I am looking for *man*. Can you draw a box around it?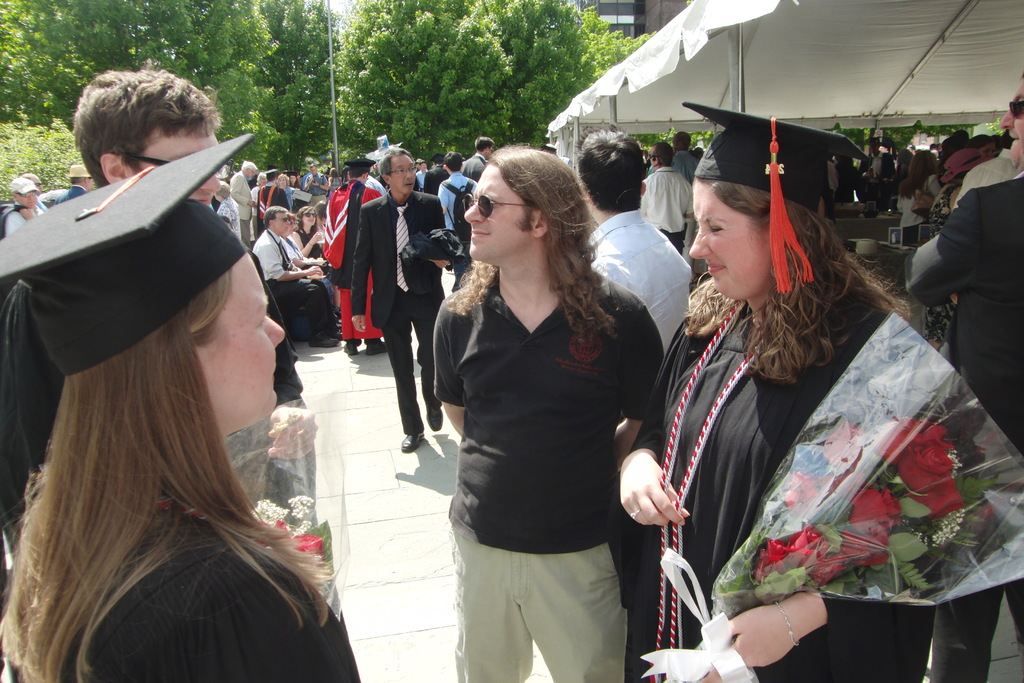
Sure, the bounding box is {"x1": 460, "y1": 136, "x2": 489, "y2": 186}.
